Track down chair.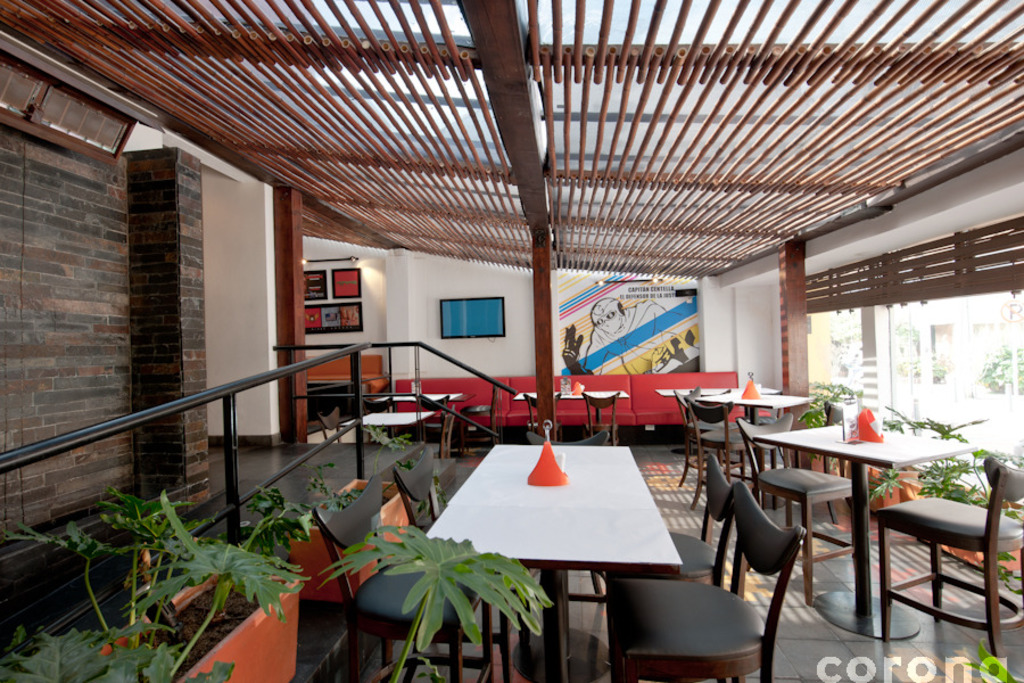
Tracked to {"left": 853, "top": 443, "right": 1001, "bottom": 658}.
